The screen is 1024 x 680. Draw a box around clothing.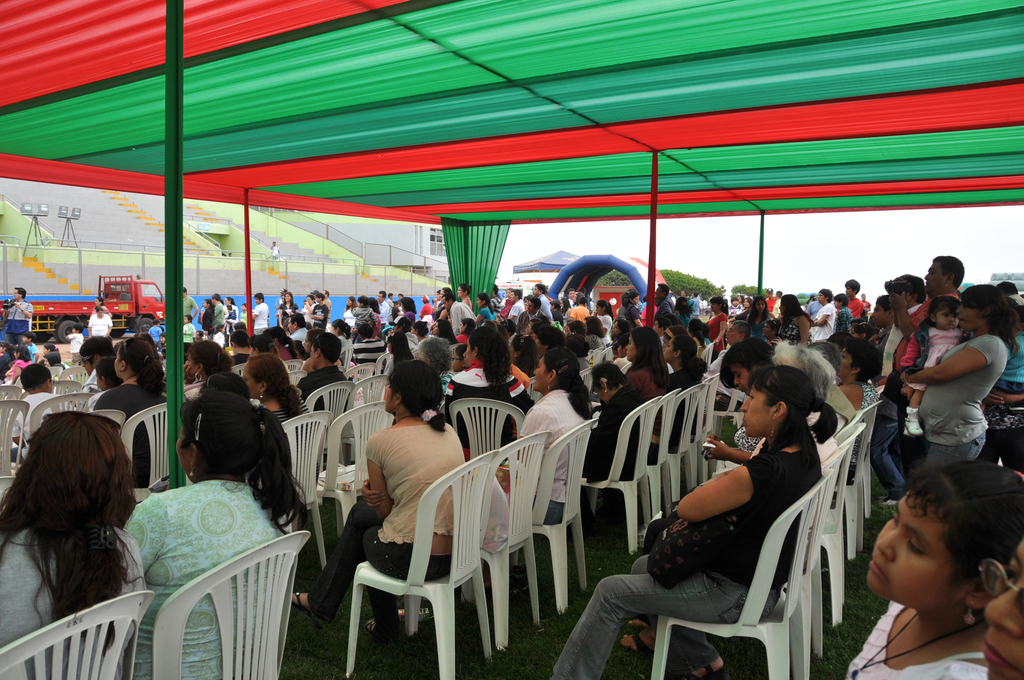
Rect(334, 336, 349, 363).
